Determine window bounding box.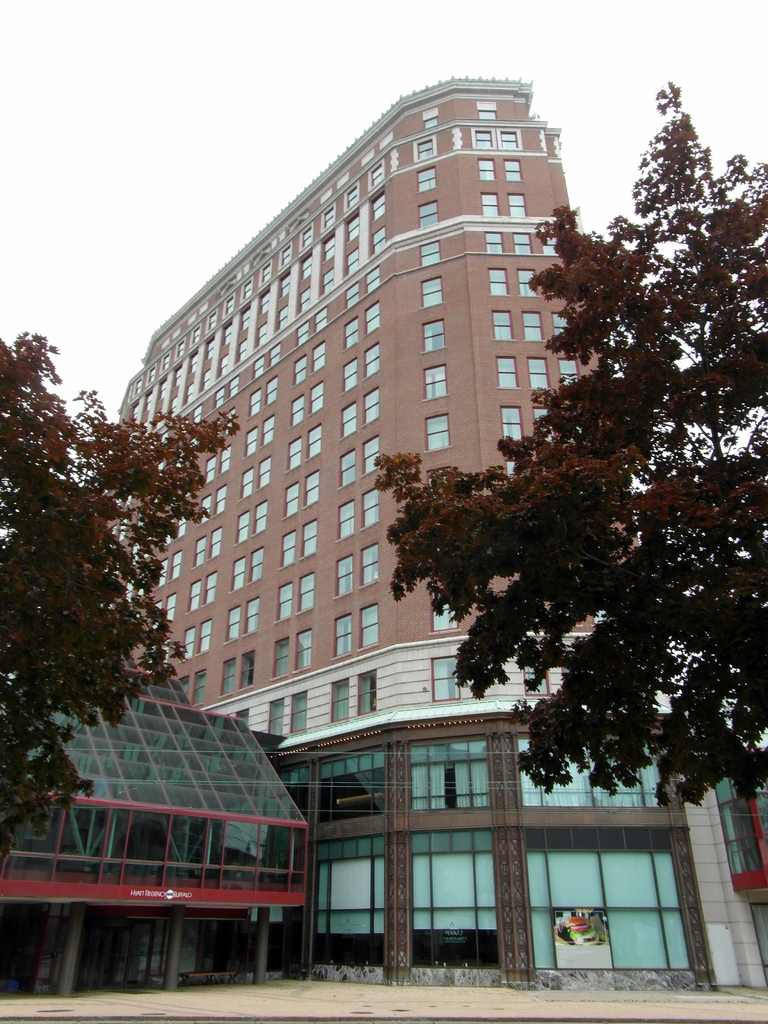
Determined: 310 339 327 372.
